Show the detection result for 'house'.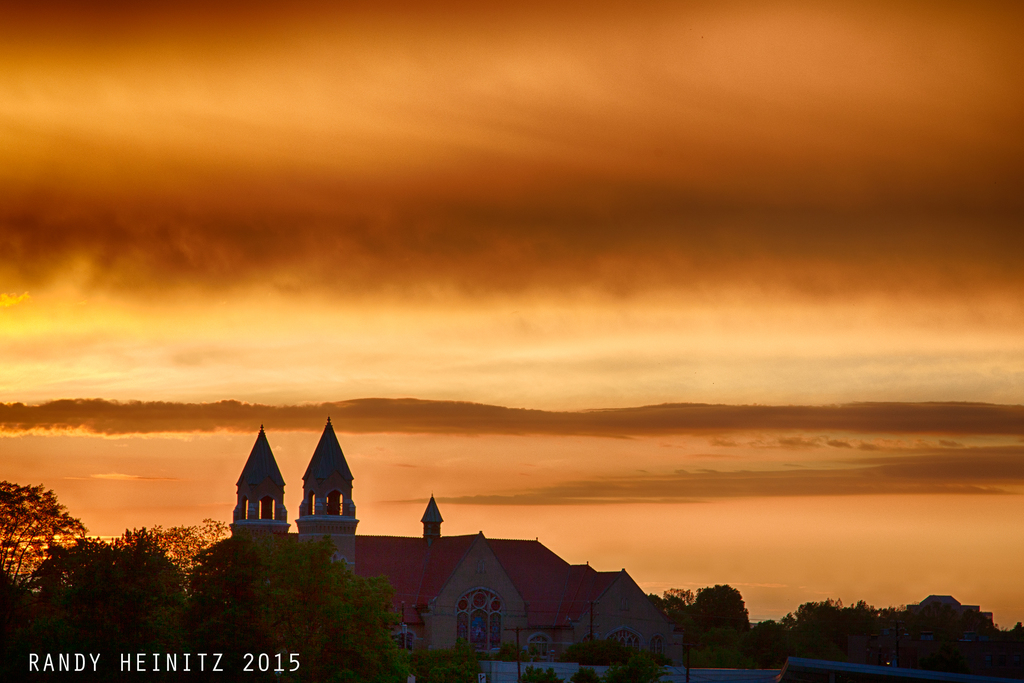
bbox=[228, 422, 360, 554].
